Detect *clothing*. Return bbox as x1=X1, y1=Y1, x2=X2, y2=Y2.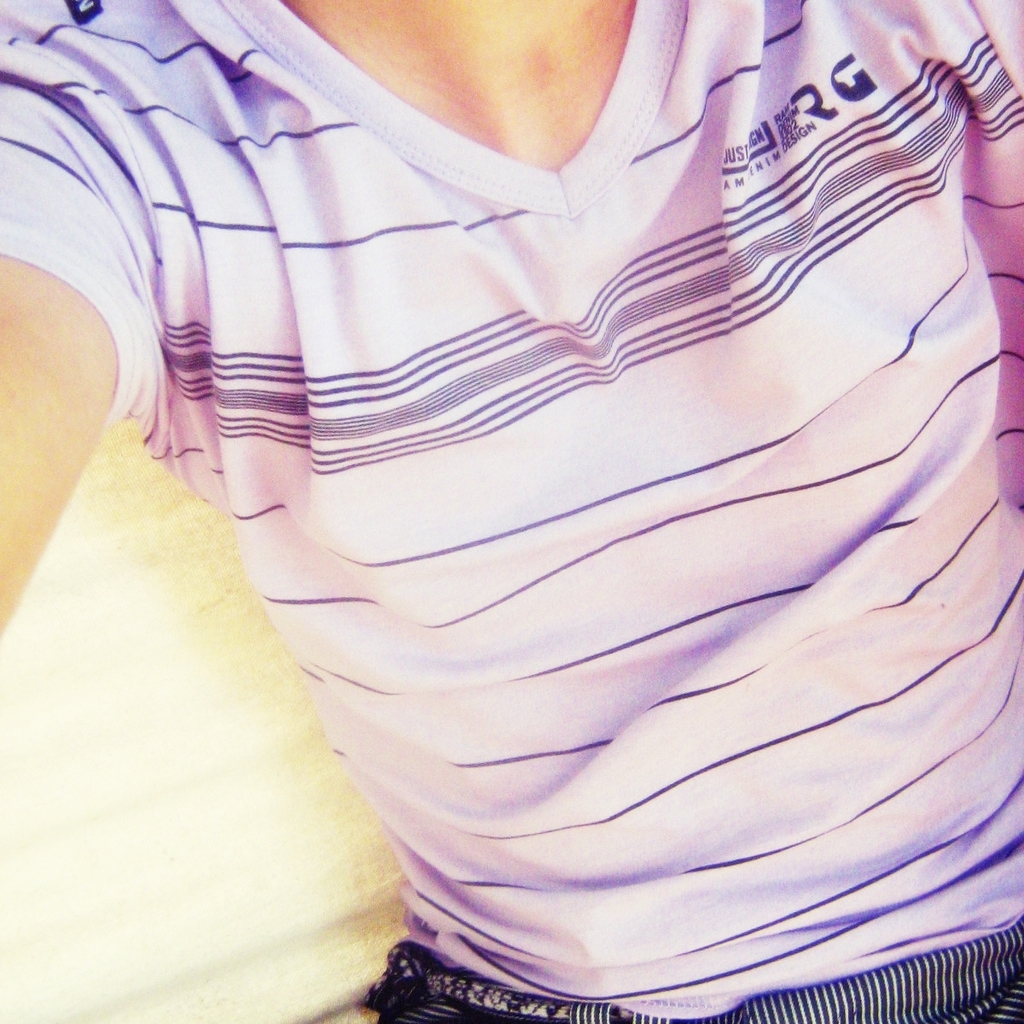
x1=0, y1=0, x2=1021, y2=1023.
